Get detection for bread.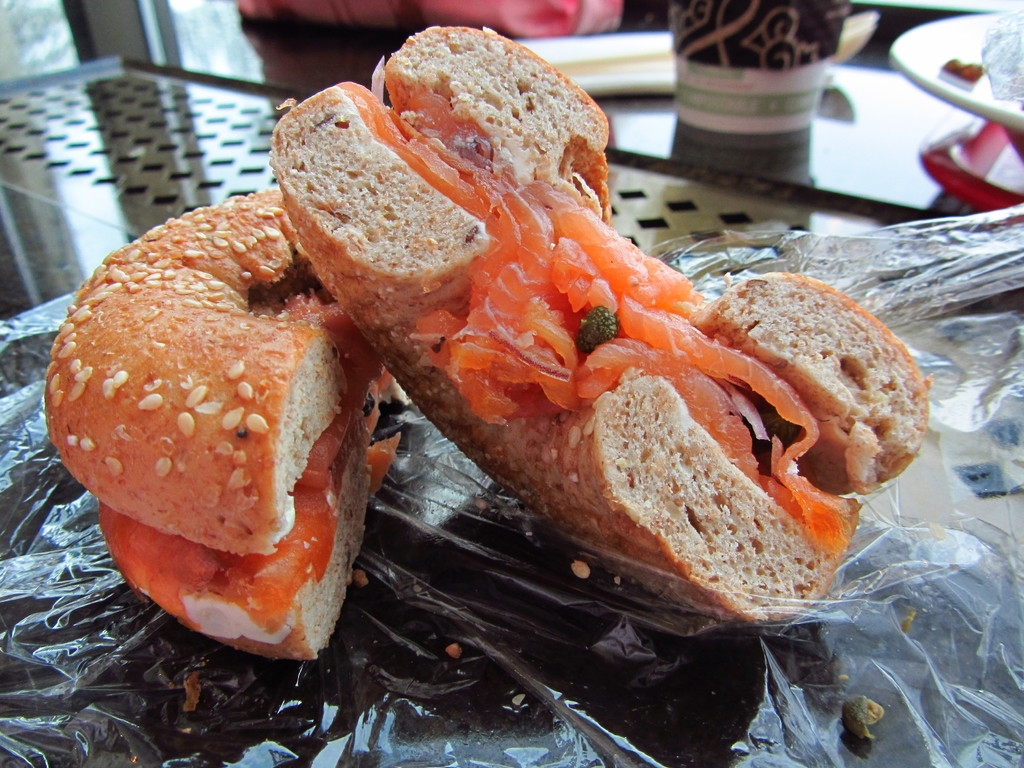
Detection: 255, 16, 932, 632.
